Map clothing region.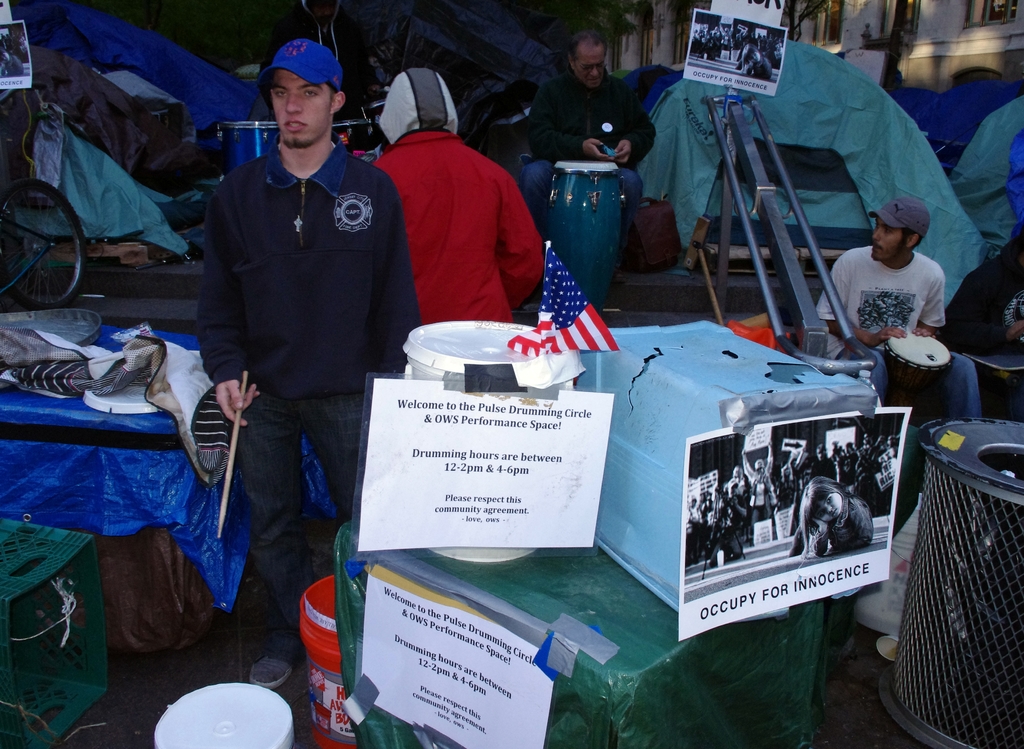
Mapped to <bbox>817, 246, 986, 419</bbox>.
